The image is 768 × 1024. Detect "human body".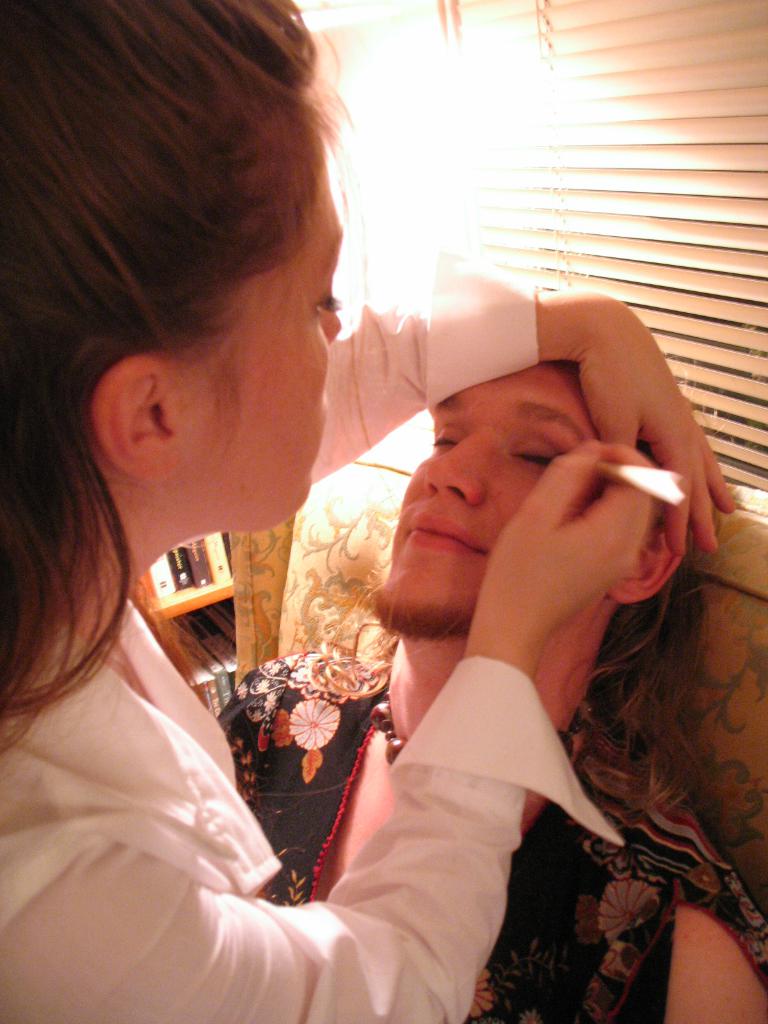
Detection: locate(0, 0, 741, 1023).
